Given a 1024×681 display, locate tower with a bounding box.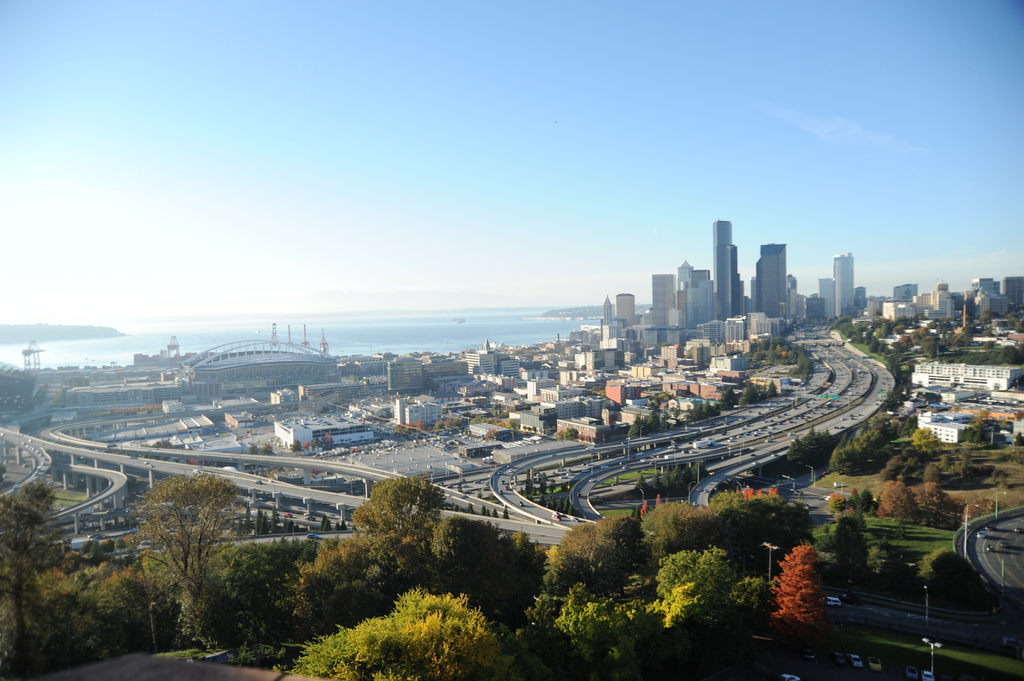
Located: box=[650, 275, 681, 324].
